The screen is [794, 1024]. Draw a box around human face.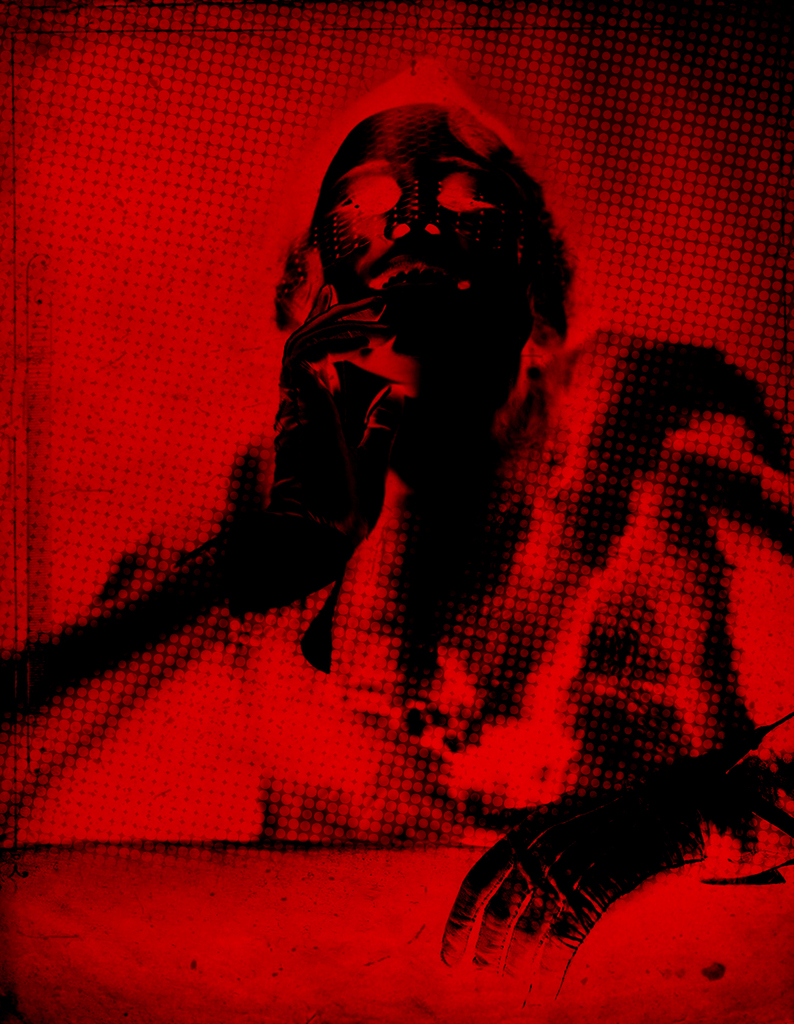
bbox=(316, 110, 521, 384).
